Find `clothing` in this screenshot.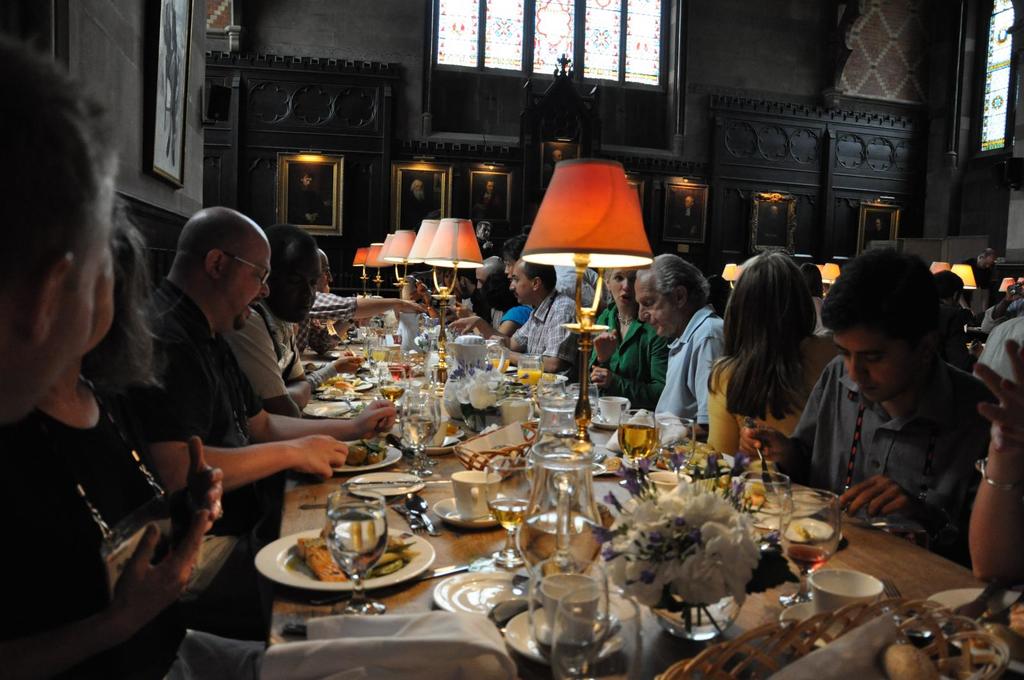
The bounding box for `clothing` is 579, 312, 680, 411.
